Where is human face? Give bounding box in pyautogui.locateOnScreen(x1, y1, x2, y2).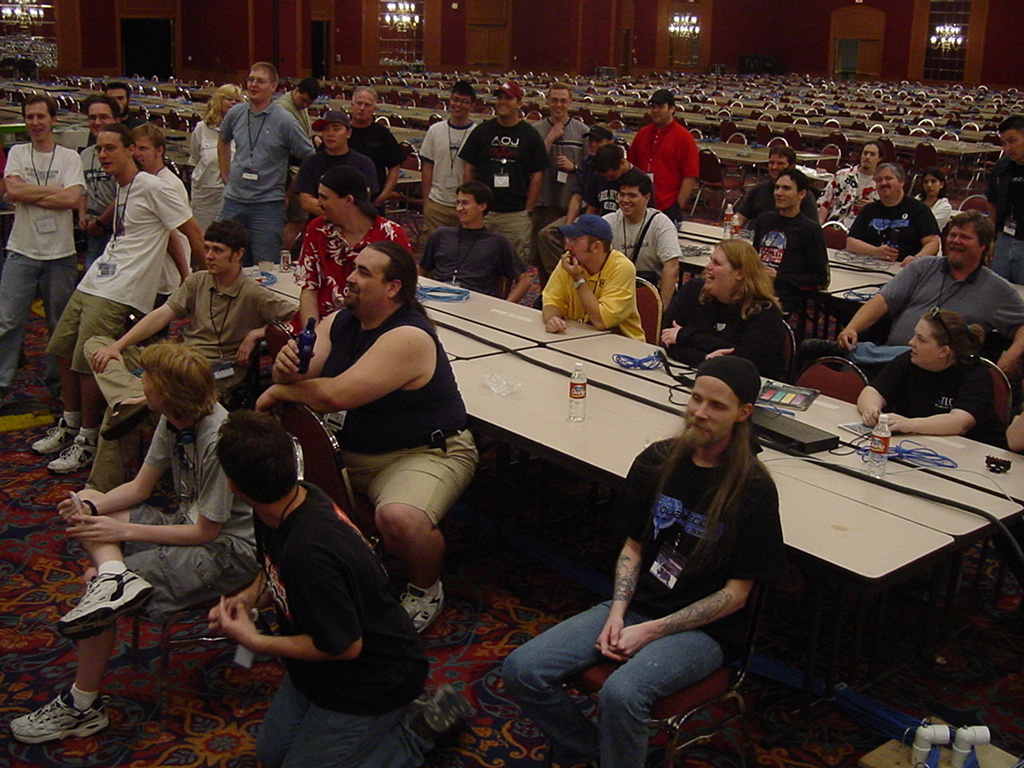
pyautogui.locateOnScreen(97, 132, 125, 172).
